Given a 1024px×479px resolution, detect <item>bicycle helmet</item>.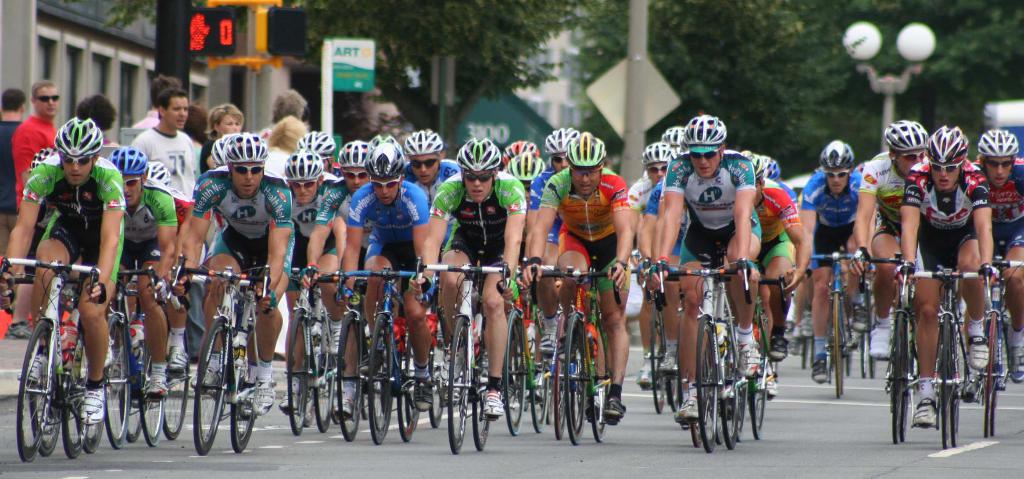
x1=404, y1=127, x2=440, y2=159.
